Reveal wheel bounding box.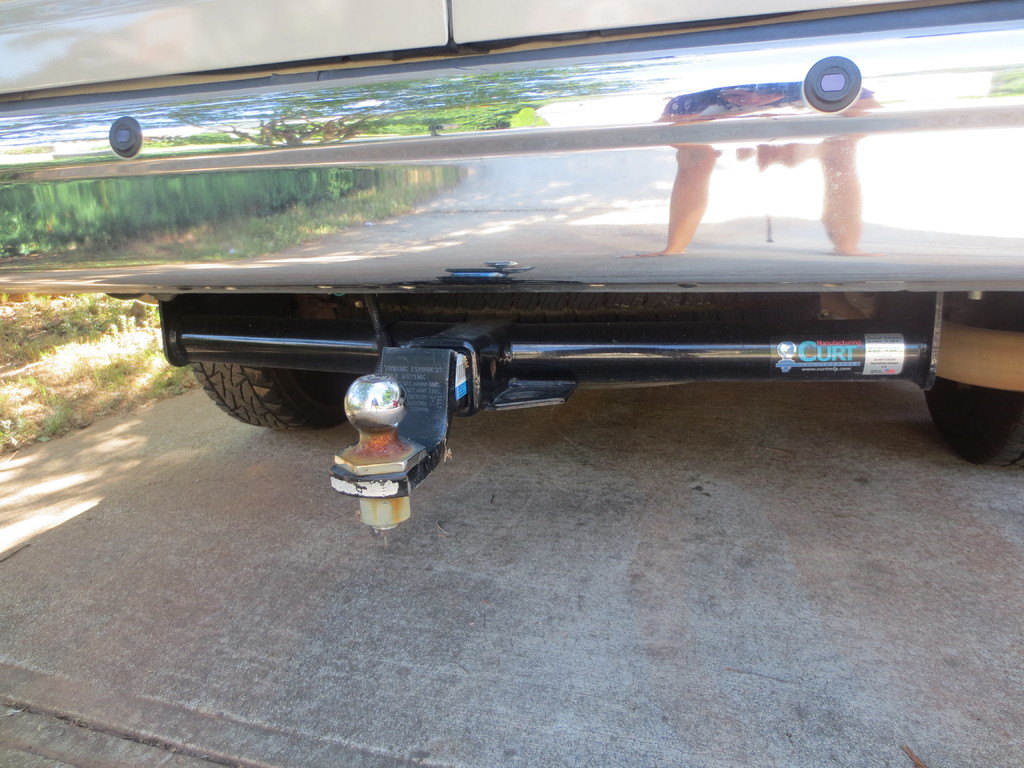
Revealed: <bbox>189, 364, 364, 429</bbox>.
